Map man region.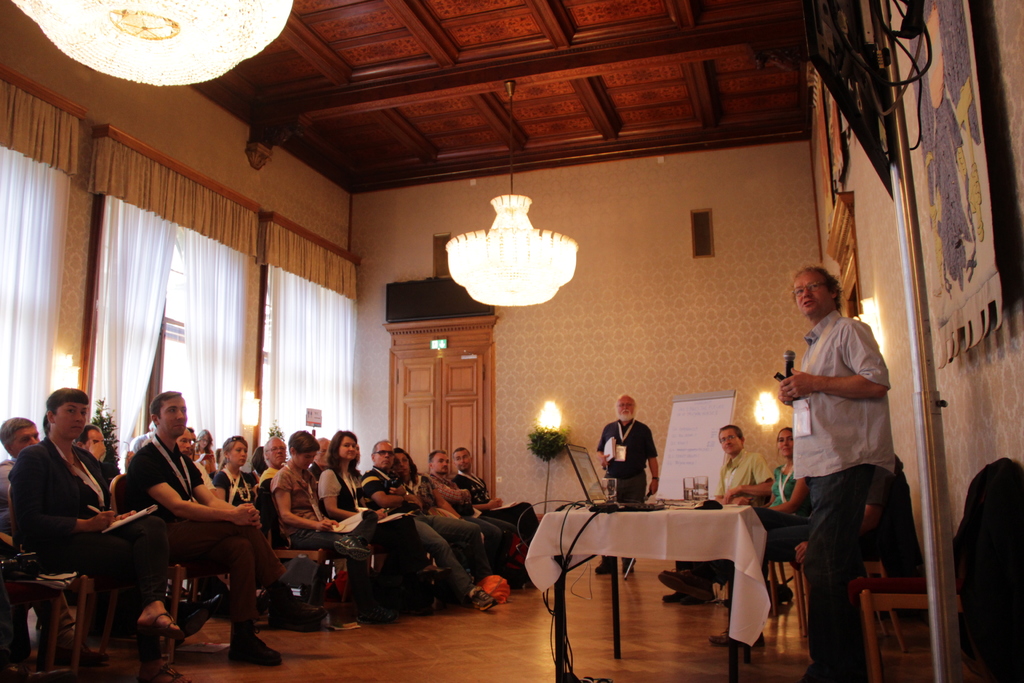
Mapped to Rect(661, 423, 772, 607).
